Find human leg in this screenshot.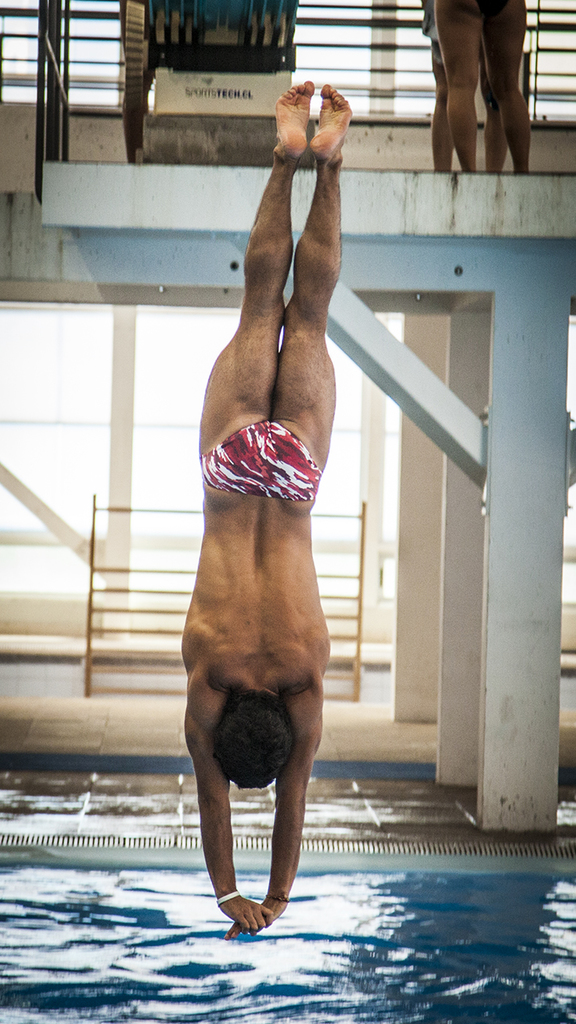
The bounding box for human leg is [435, 0, 476, 170].
